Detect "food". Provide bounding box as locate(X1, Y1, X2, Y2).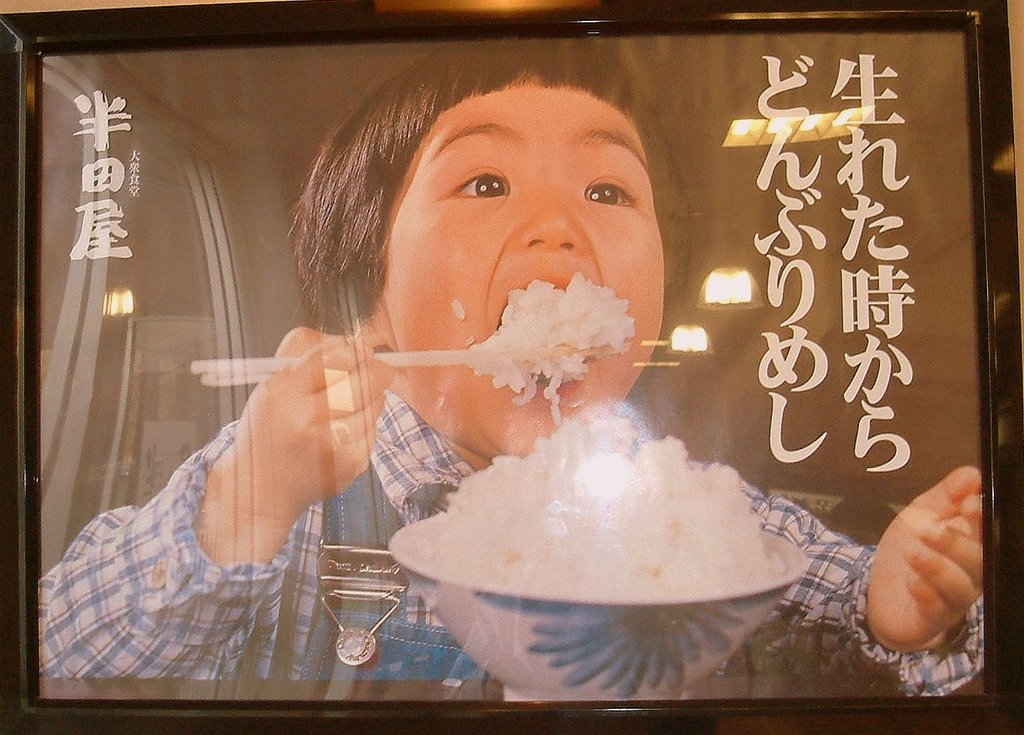
locate(472, 274, 636, 424).
